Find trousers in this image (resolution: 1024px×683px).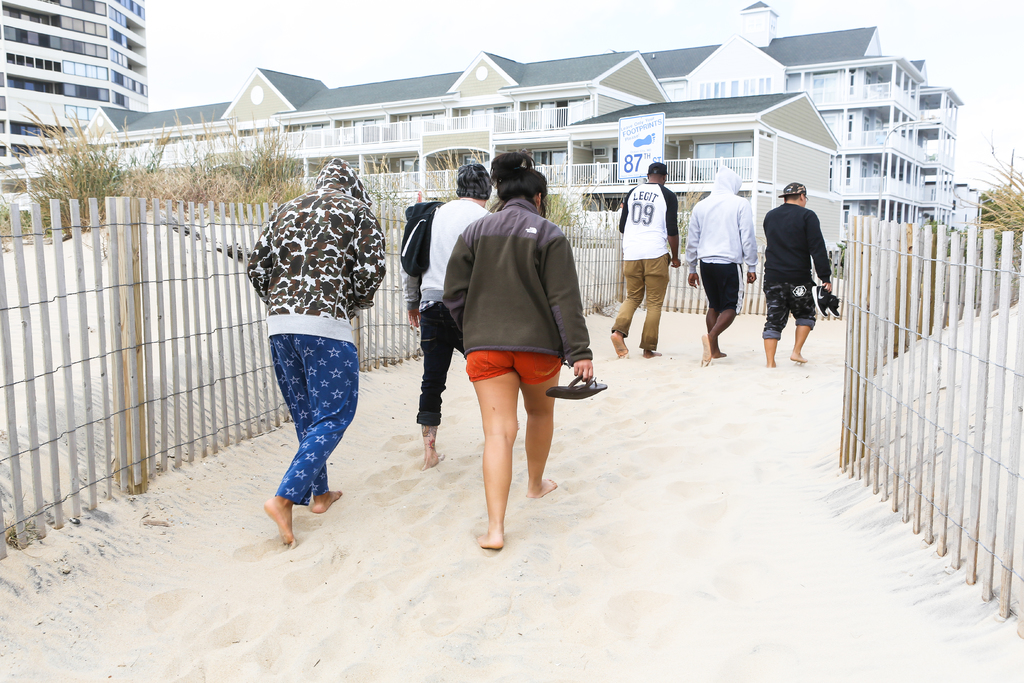
{"x1": 609, "y1": 252, "x2": 672, "y2": 347}.
